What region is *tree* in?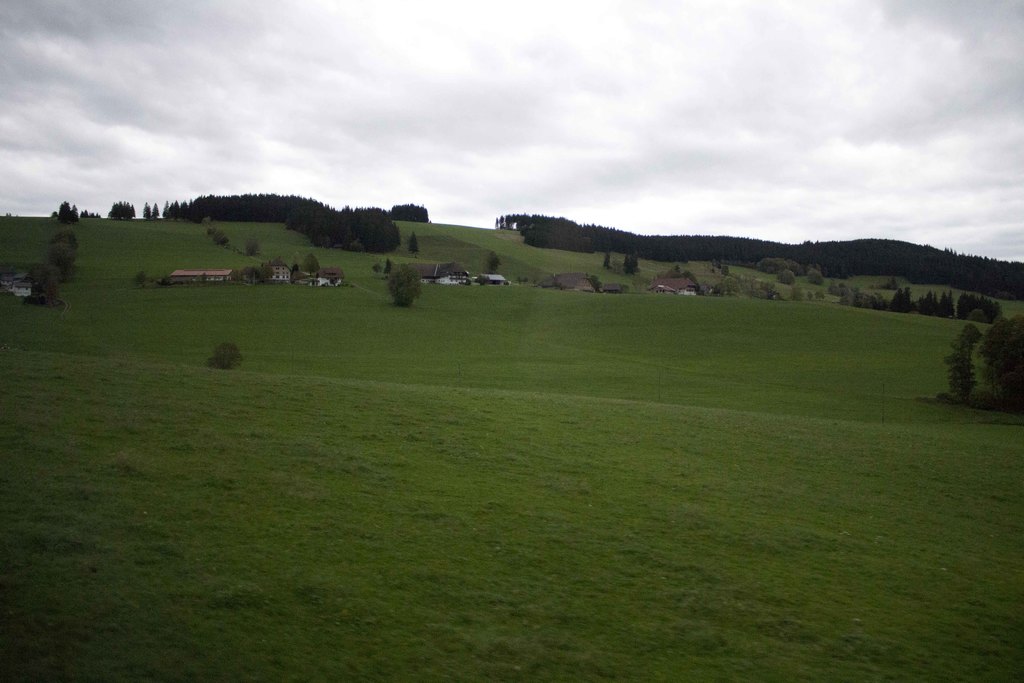
601/252/609/274.
